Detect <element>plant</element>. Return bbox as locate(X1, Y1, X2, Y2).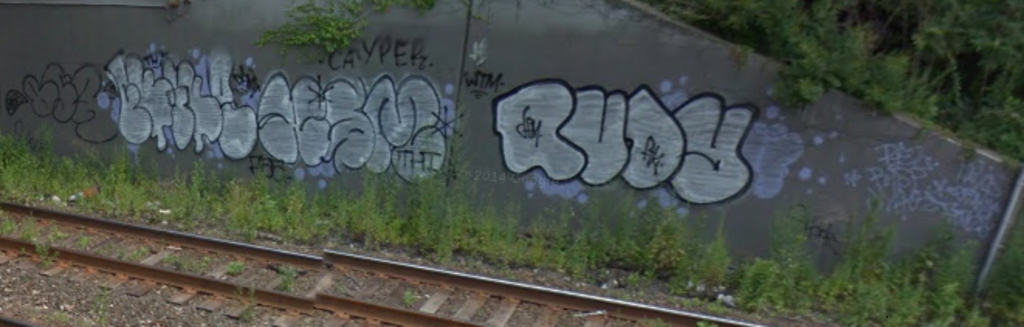
locate(81, 291, 102, 325).
